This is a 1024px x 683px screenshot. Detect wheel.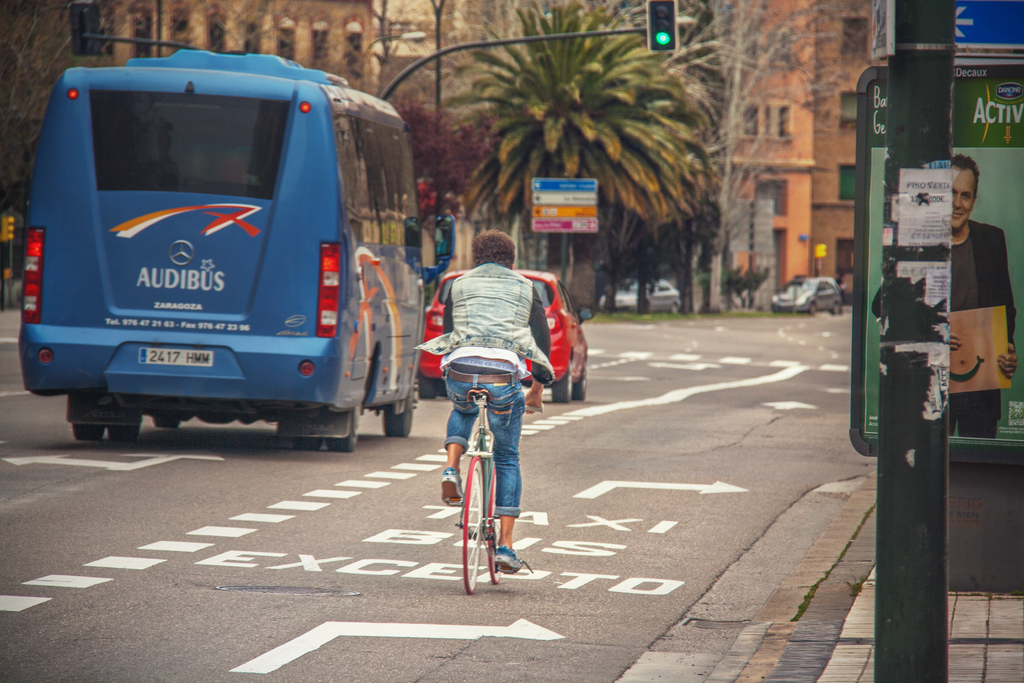
x1=672, y1=300, x2=681, y2=313.
